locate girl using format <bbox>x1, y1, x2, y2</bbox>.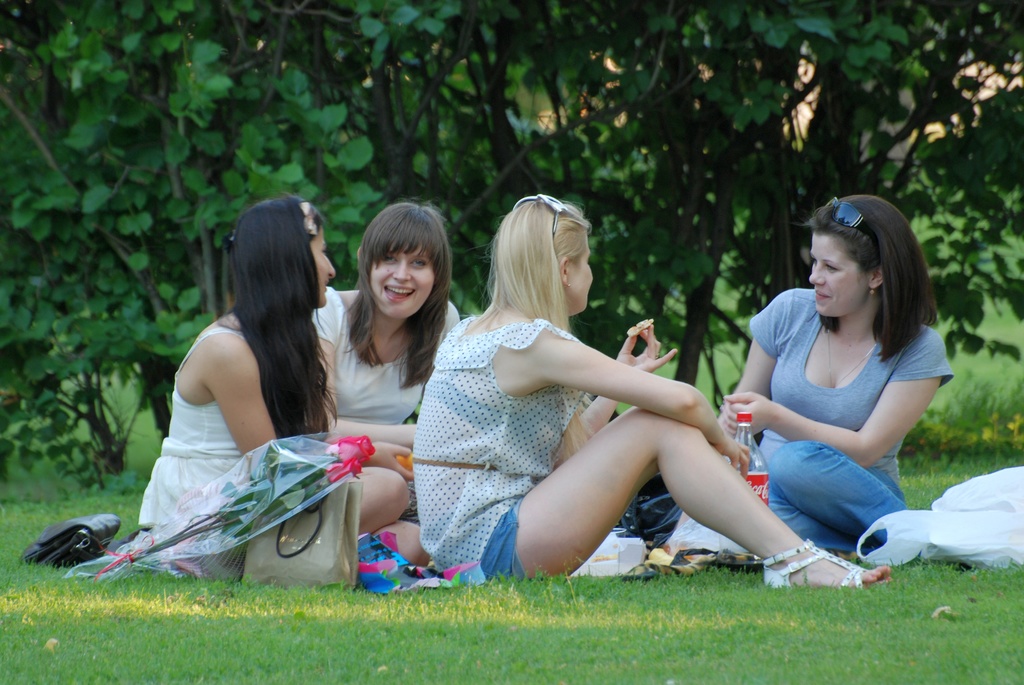
<bbox>715, 193, 955, 568</bbox>.
